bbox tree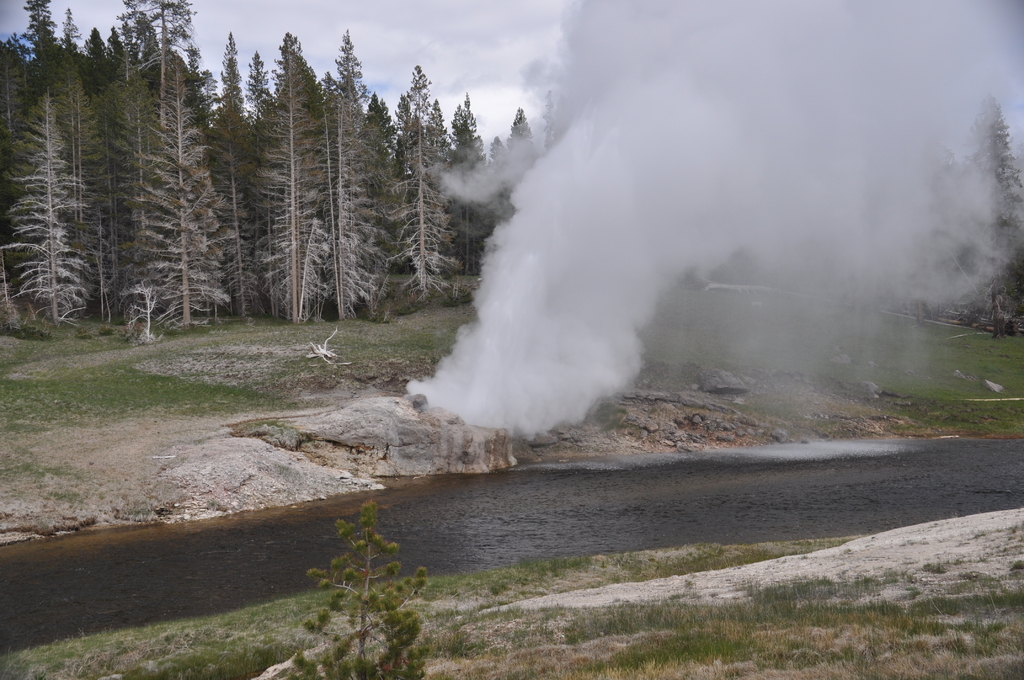
392 110 467 302
